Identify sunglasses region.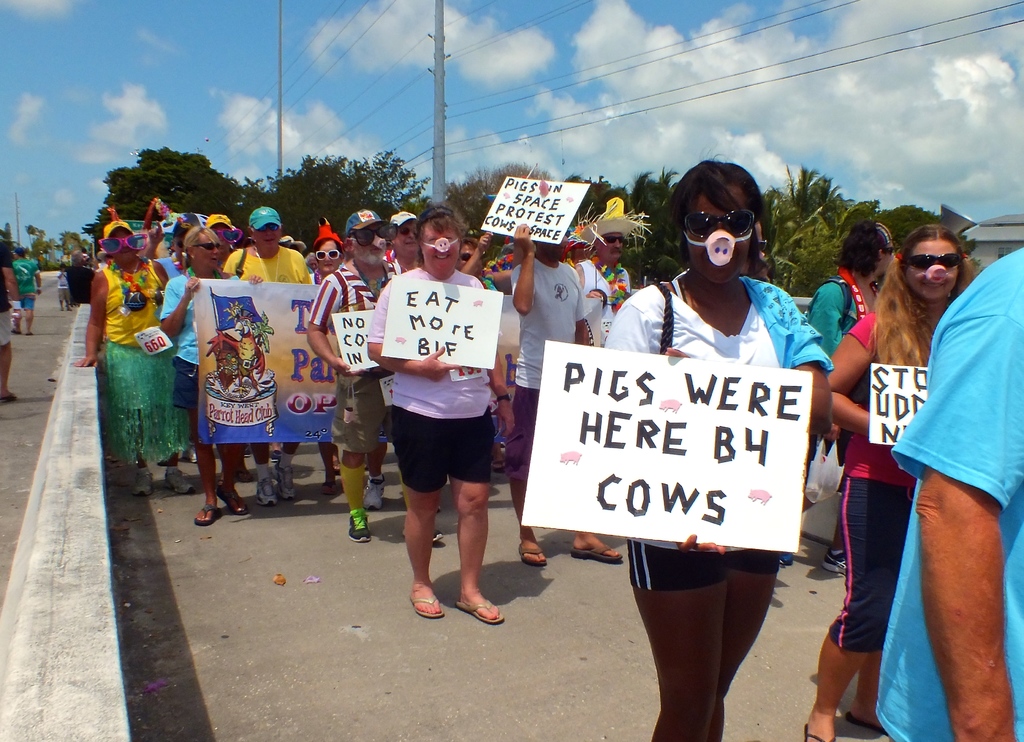
Region: bbox(316, 250, 340, 262).
